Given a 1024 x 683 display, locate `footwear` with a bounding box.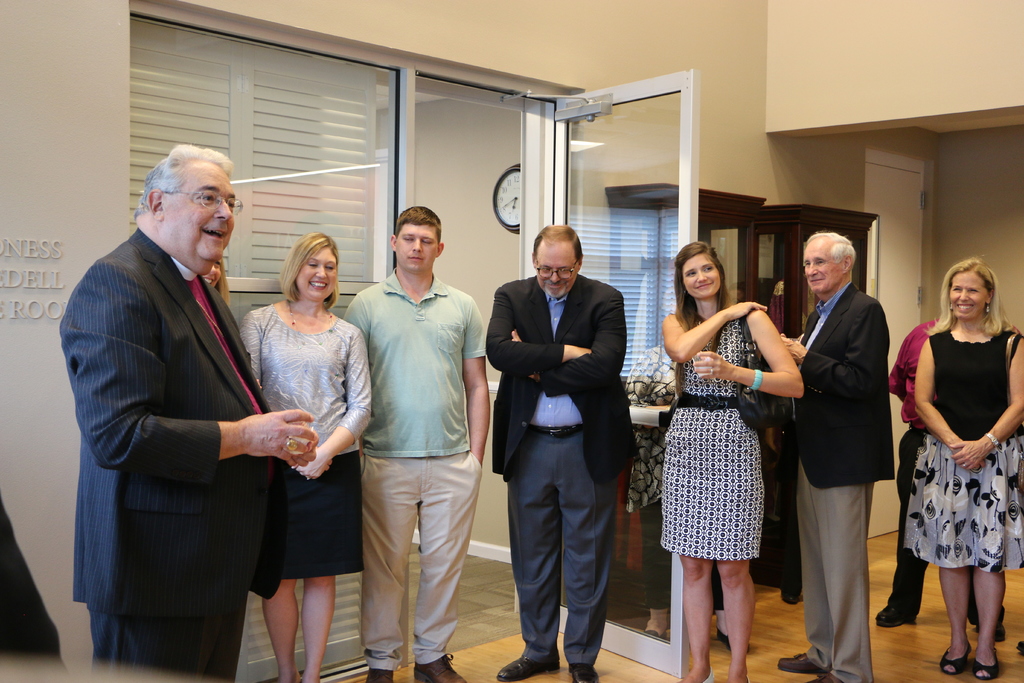
Located: 499,654,558,680.
